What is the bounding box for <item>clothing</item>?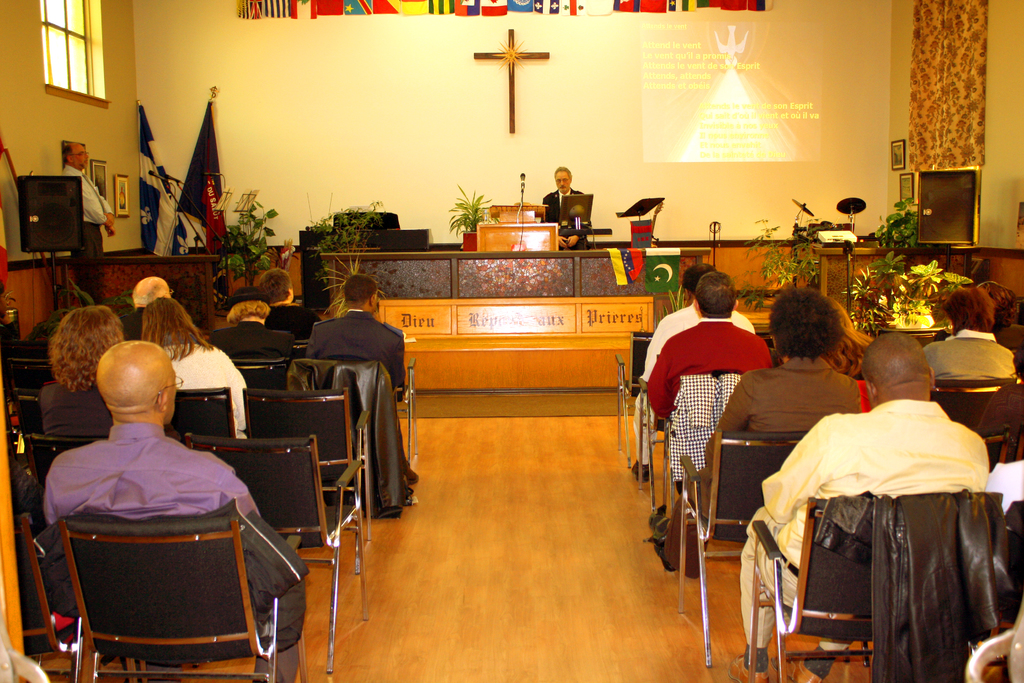
<box>30,497,305,657</box>.
